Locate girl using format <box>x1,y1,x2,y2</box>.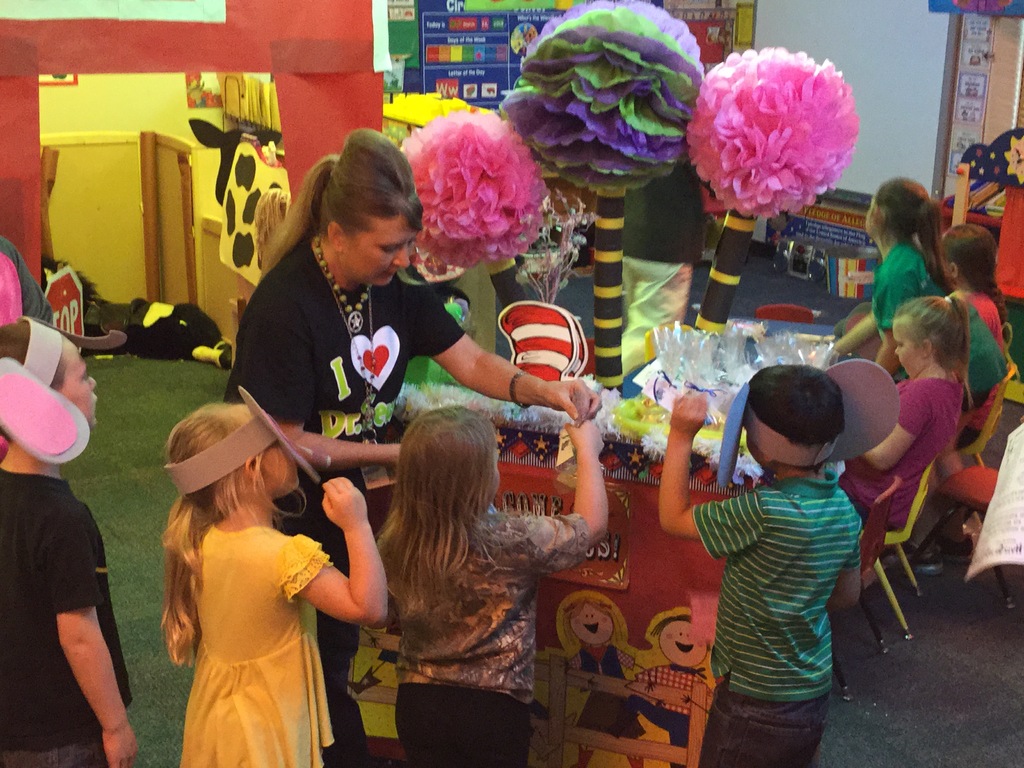
<box>835,173,1014,431</box>.
